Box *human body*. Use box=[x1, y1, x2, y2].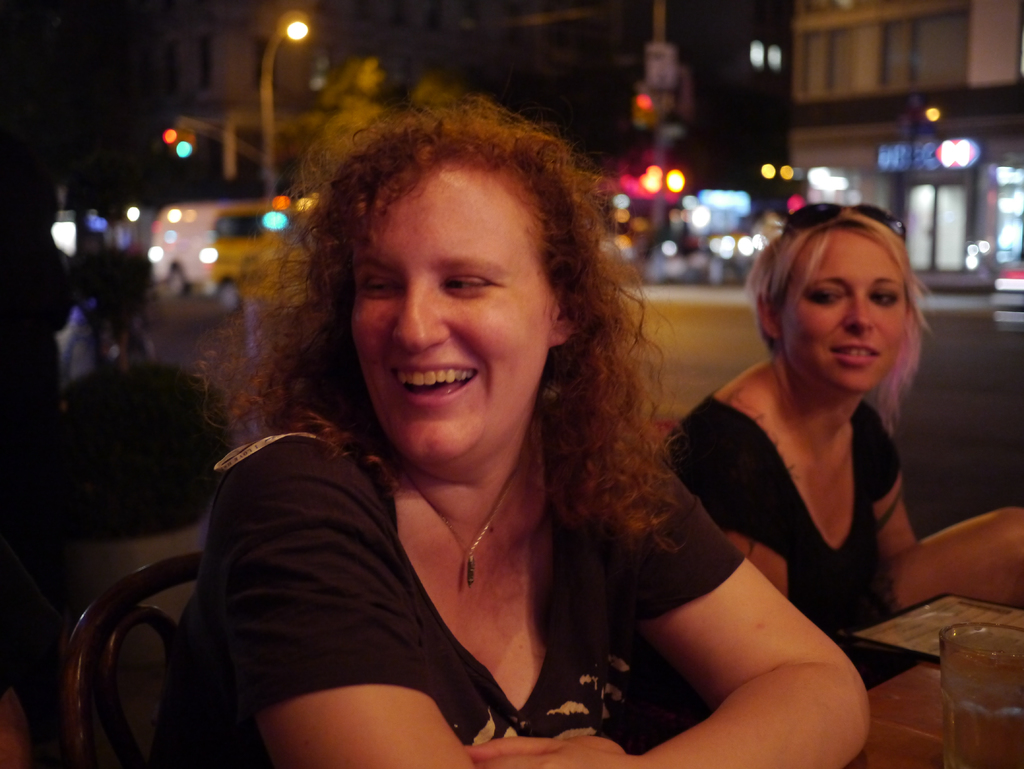
box=[646, 207, 1021, 765].
